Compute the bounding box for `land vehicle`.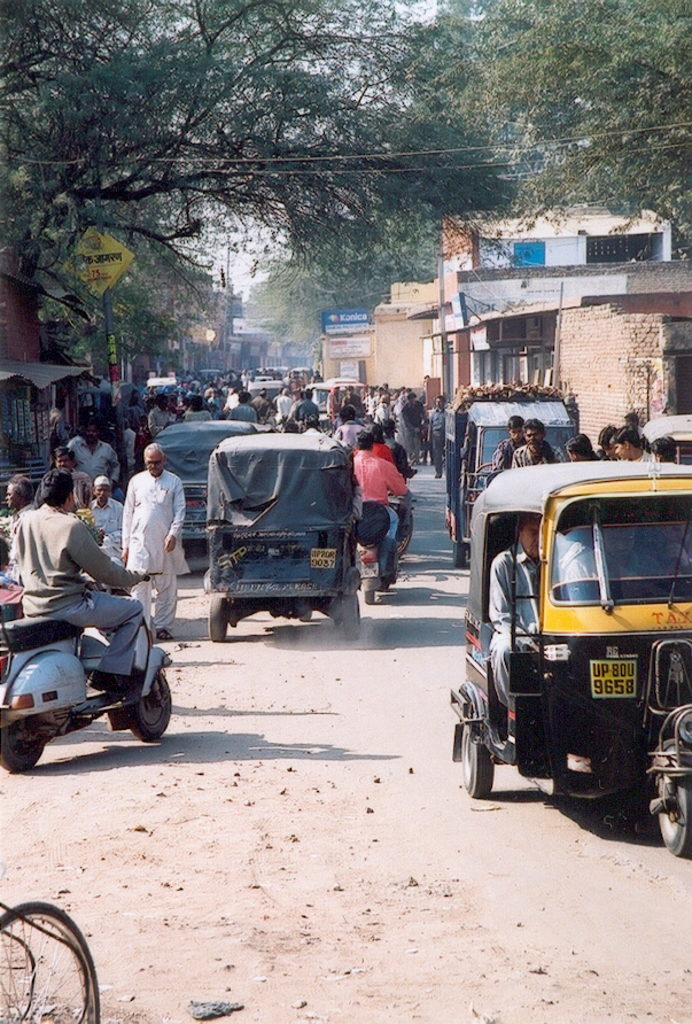
rect(352, 488, 414, 606).
